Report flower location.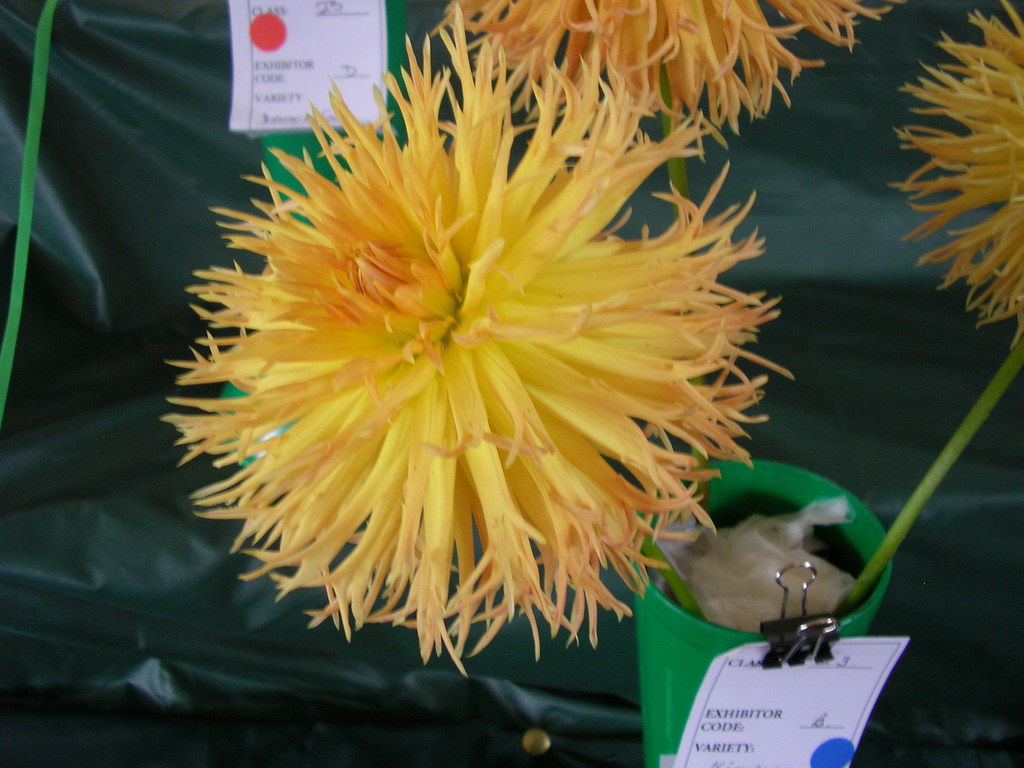
Report: Rect(891, 0, 1021, 349).
